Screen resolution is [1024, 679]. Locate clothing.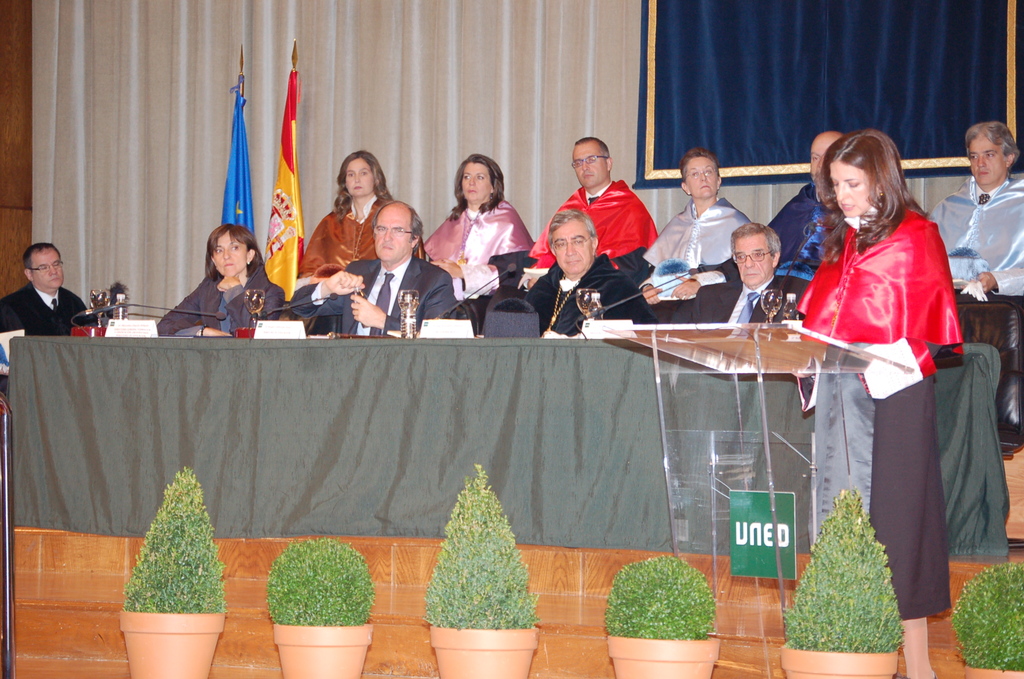
locate(528, 171, 671, 275).
